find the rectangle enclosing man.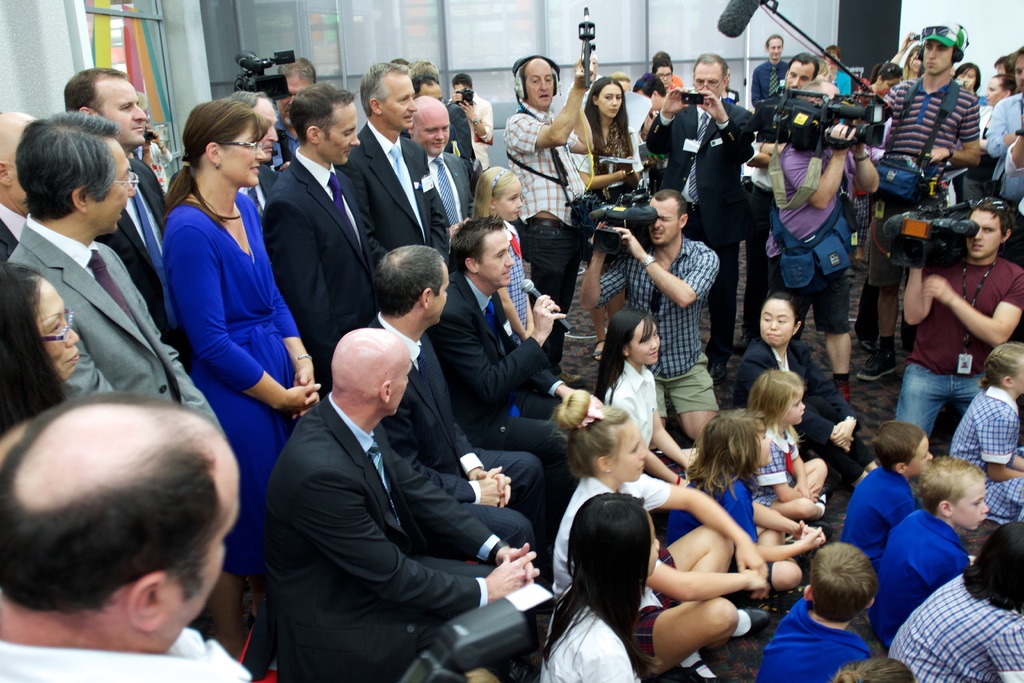
{"x1": 356, "y1": 251, "x2": 570, "y2": 542}.
